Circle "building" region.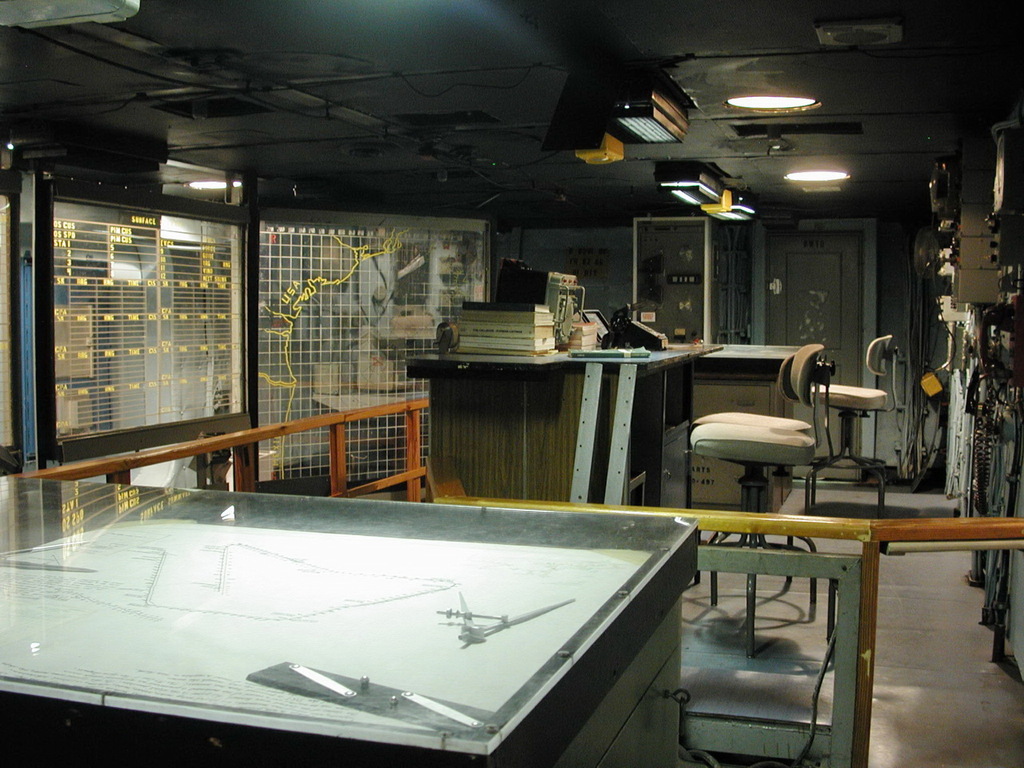
Region: bbox(0, 0, 1023, 767).
